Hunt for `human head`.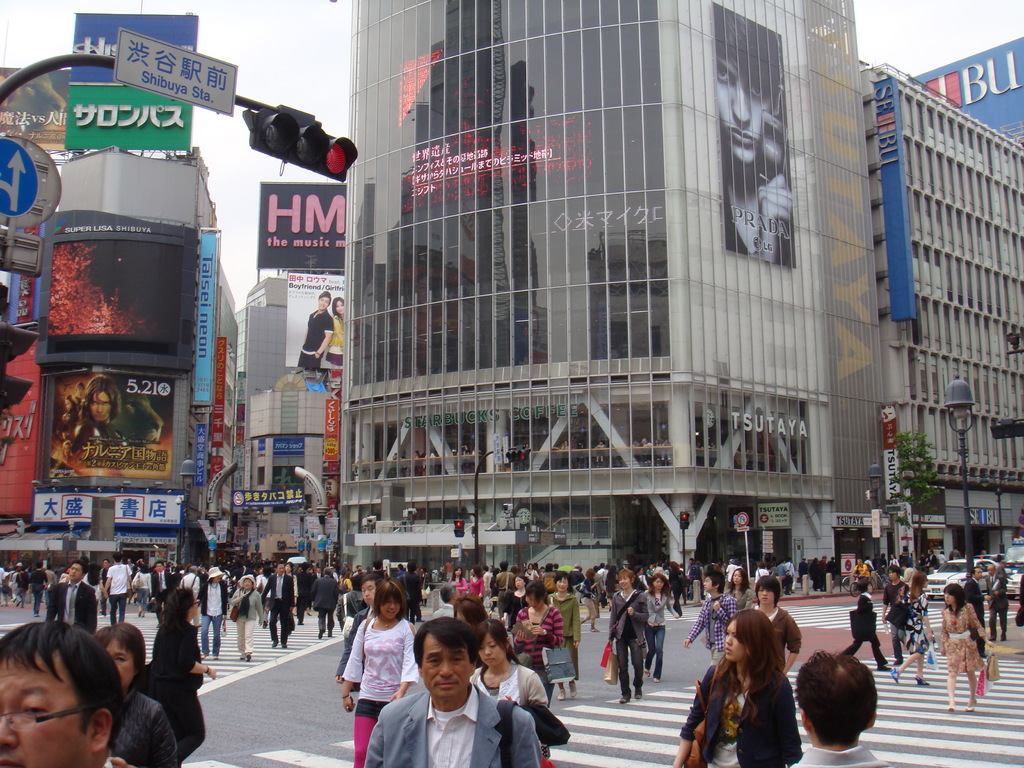
Hunted down at {"x1": 555, "y1": 572, "x2": 567, "y2": 593}.
